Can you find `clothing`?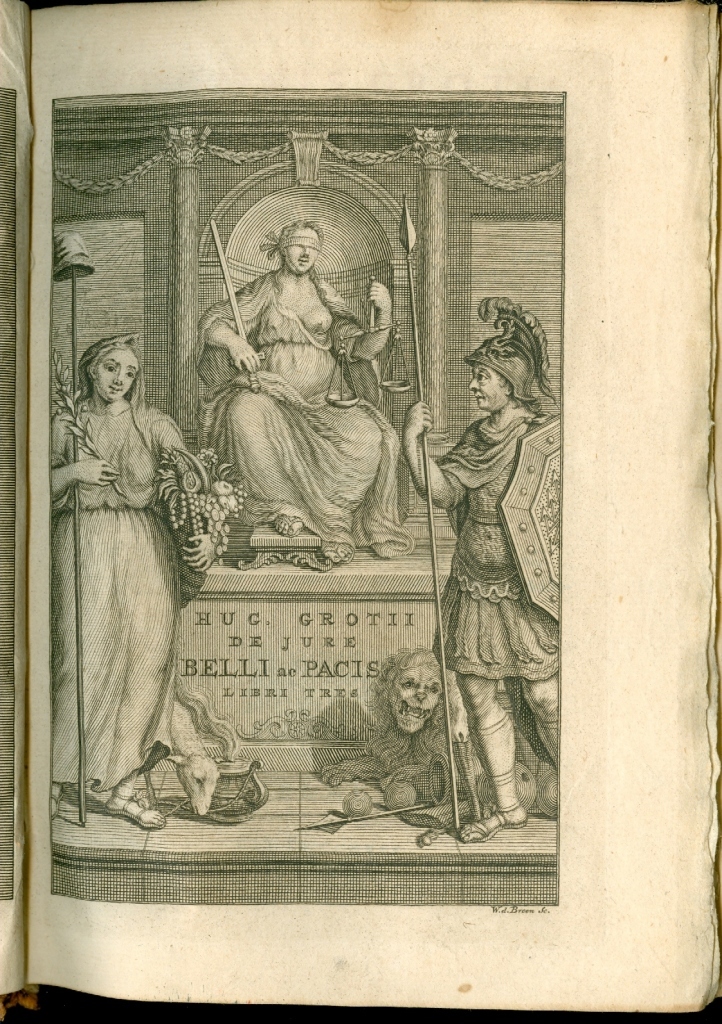
Yes, bounding box: <box>419,331,552,834</box>.
